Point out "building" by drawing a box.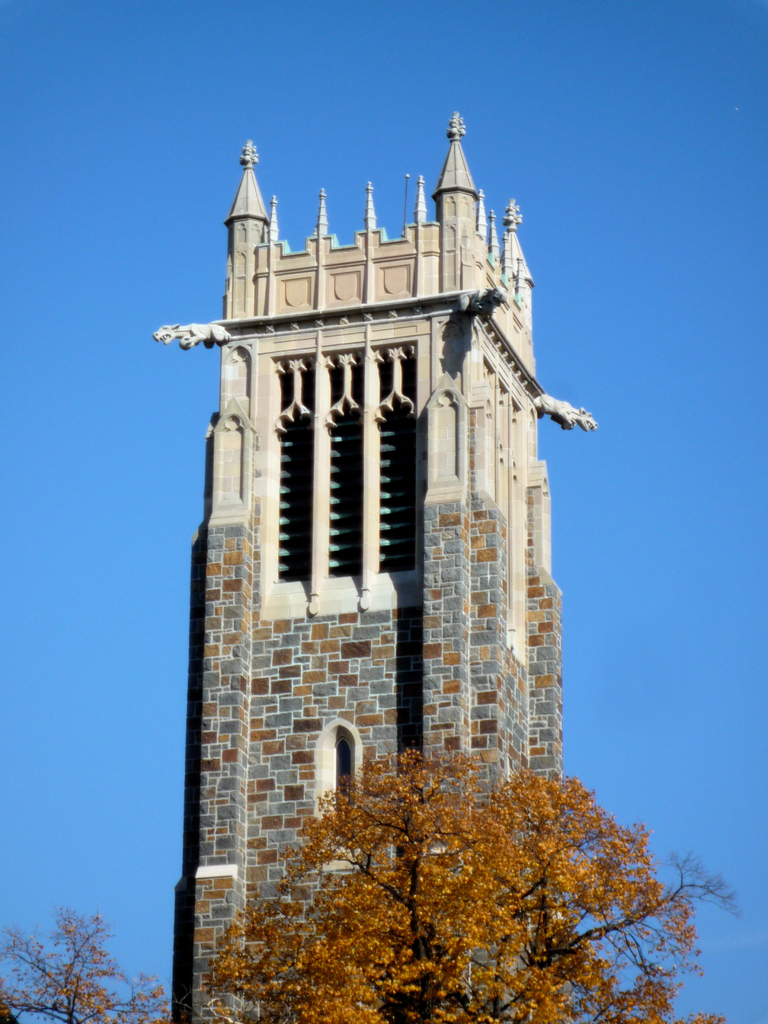
[148,111,602,1023].
